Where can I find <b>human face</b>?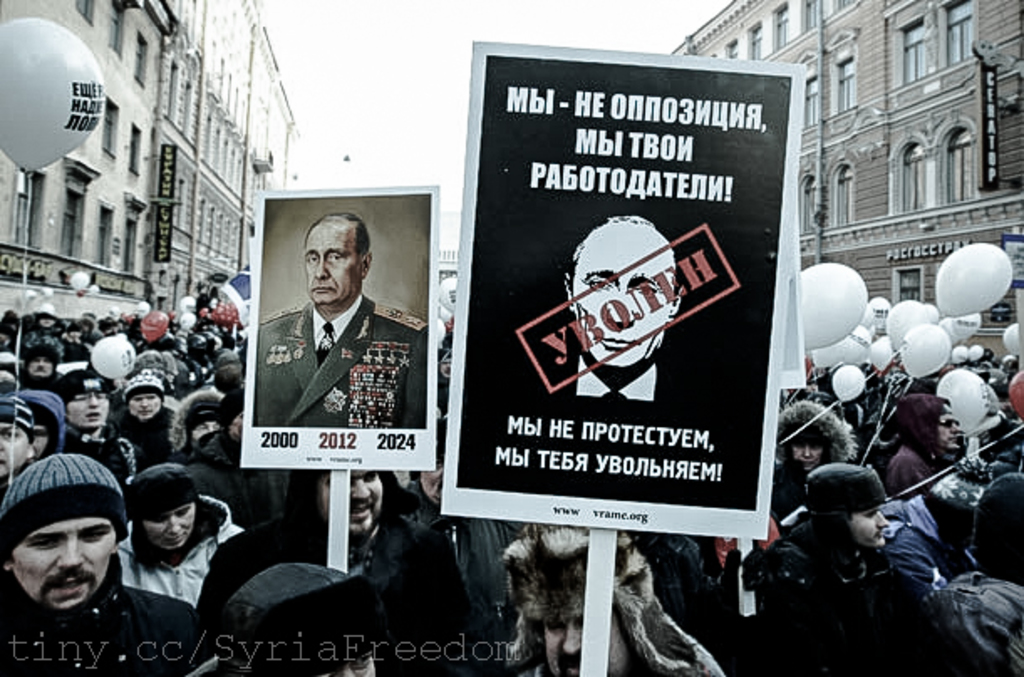
You can find it at x1=141 y1=501 x2=193 y2=546.
